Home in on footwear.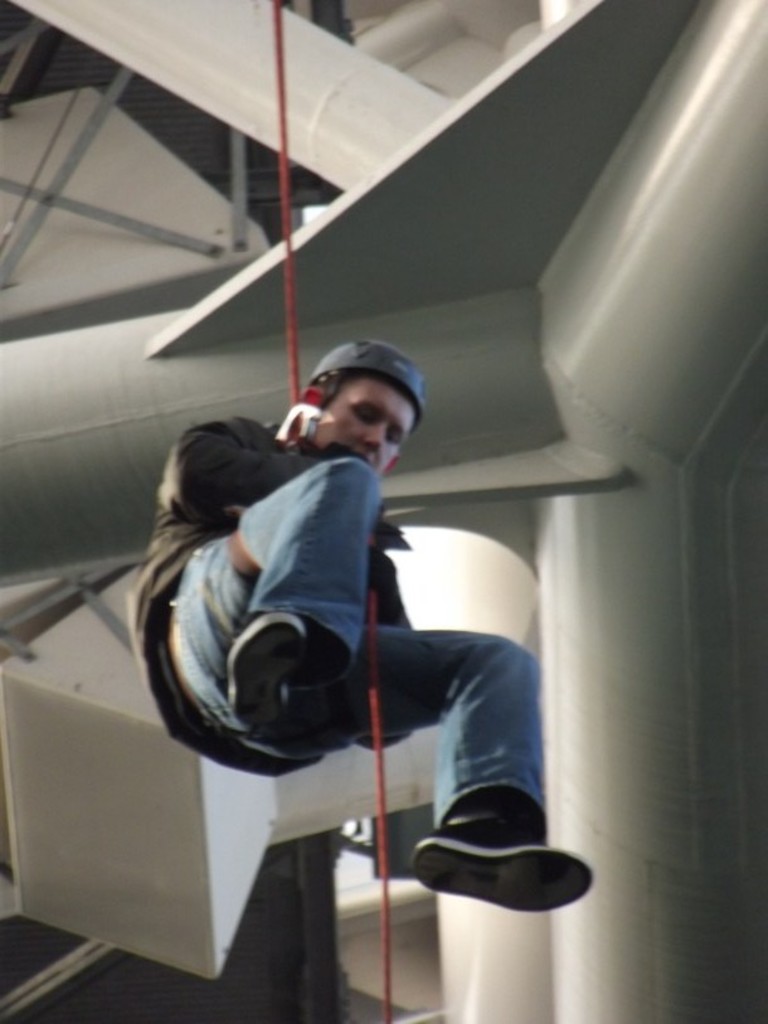
Homed in at 376, 790, 585, 940.
